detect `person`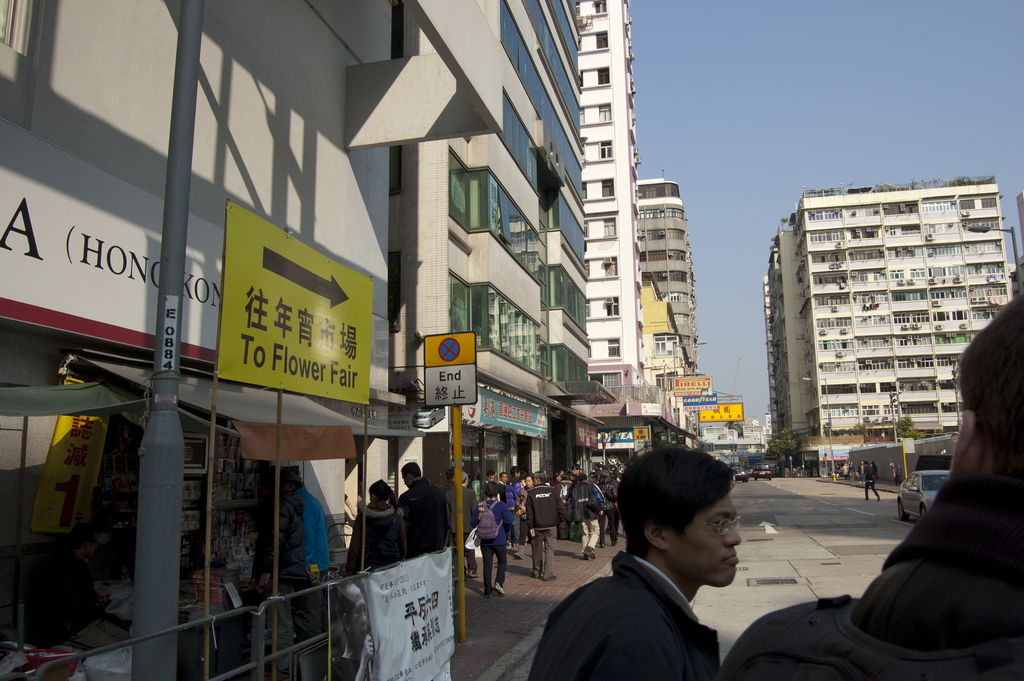
BBox(716, 282, 1023, 680)
